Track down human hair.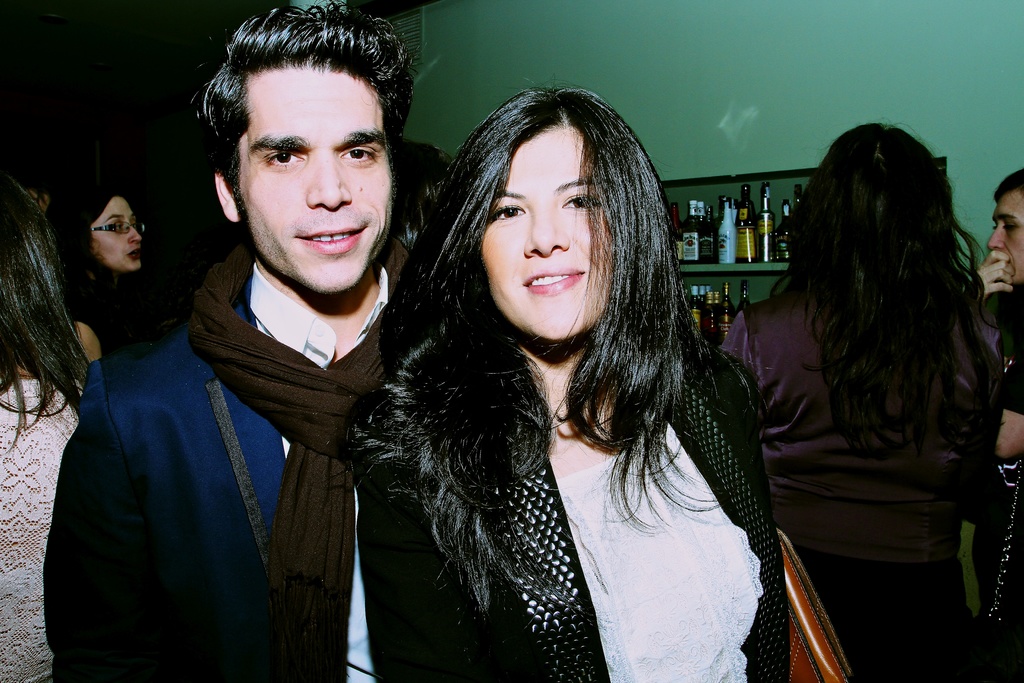
Tracked to [764, 118, 998, 462].
